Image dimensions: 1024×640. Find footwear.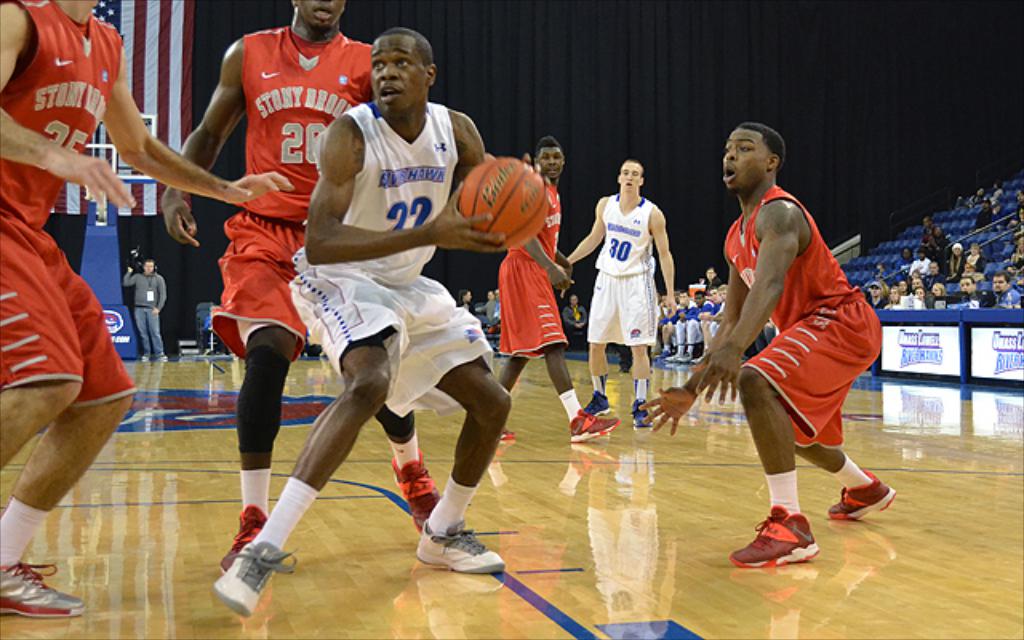
bbox=(419, 522, 502, 576).
